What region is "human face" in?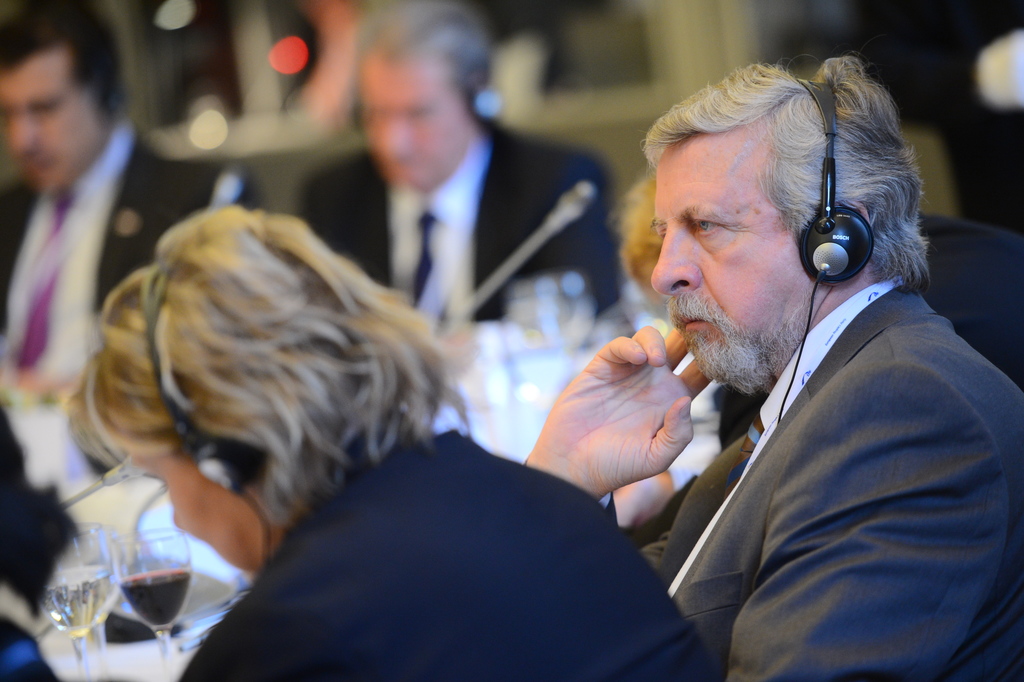
l=650, t=112, r=815, b=379.
